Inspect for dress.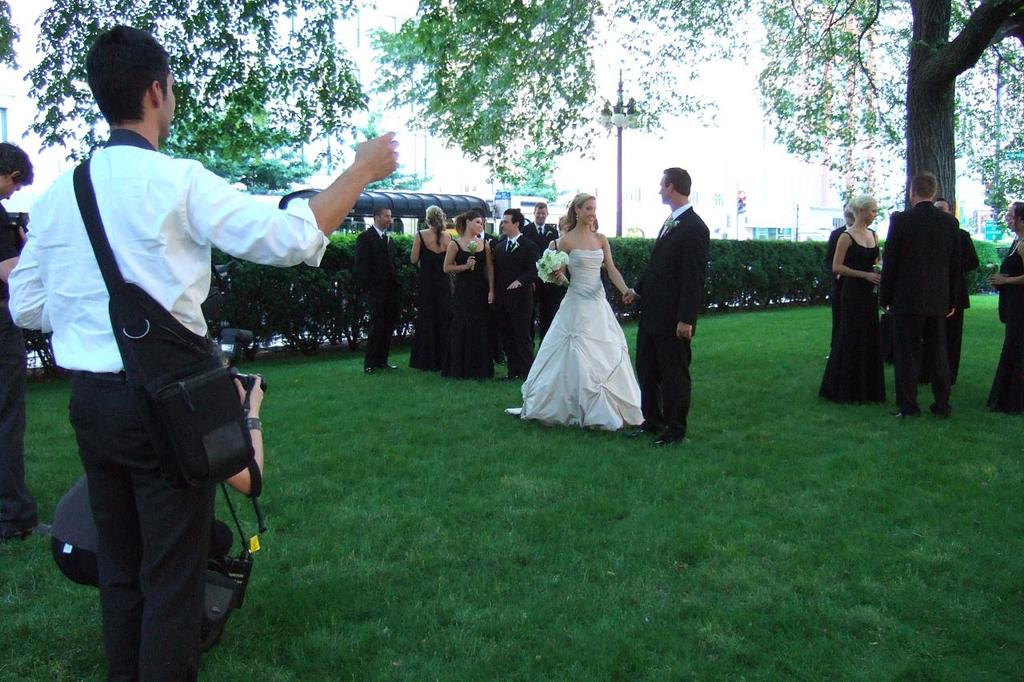
Inspection: (left=522, top=228, right=634, bottom=415).
